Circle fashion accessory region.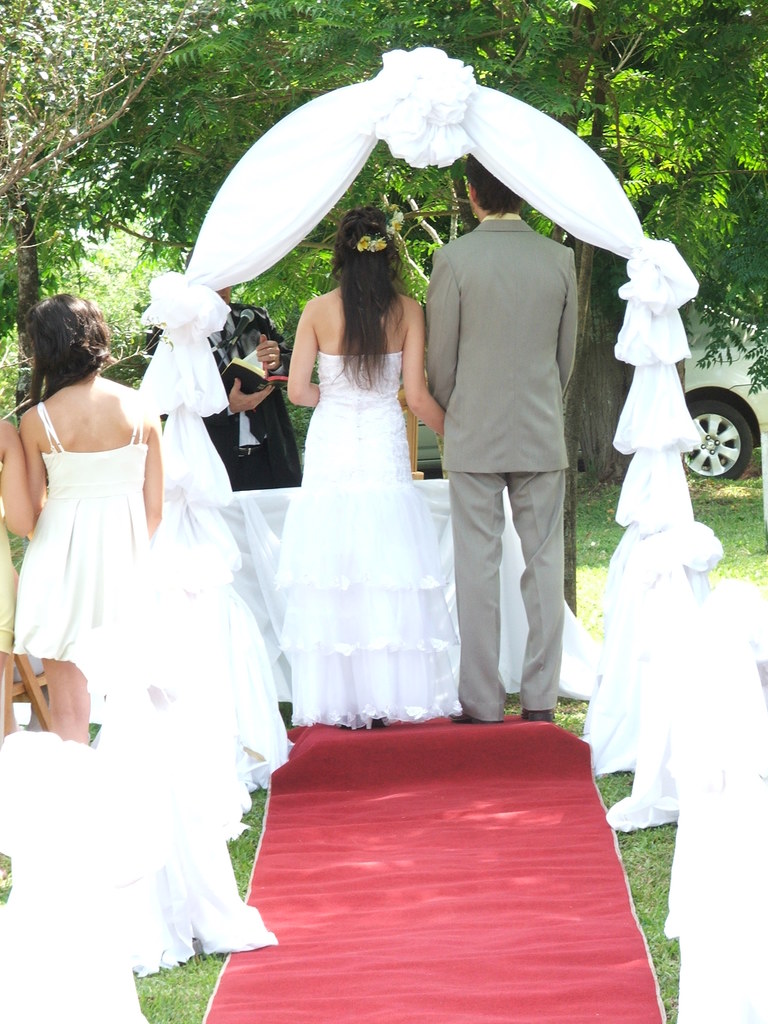
Region: (445,709,499,726).
